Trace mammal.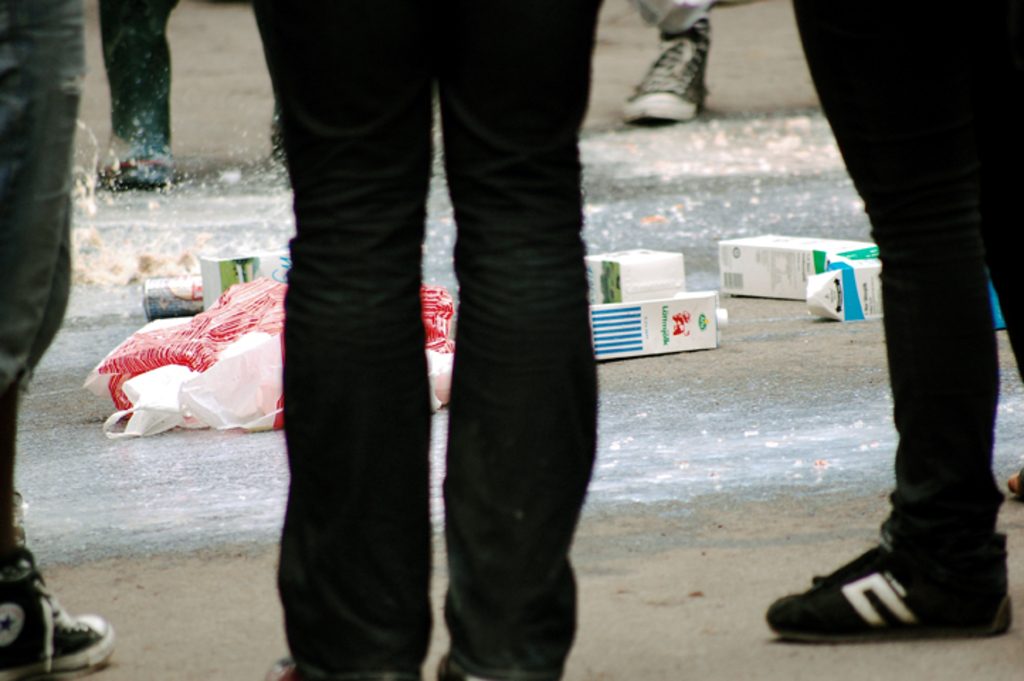
Traced to rect(764, 0, 1023, 648).
